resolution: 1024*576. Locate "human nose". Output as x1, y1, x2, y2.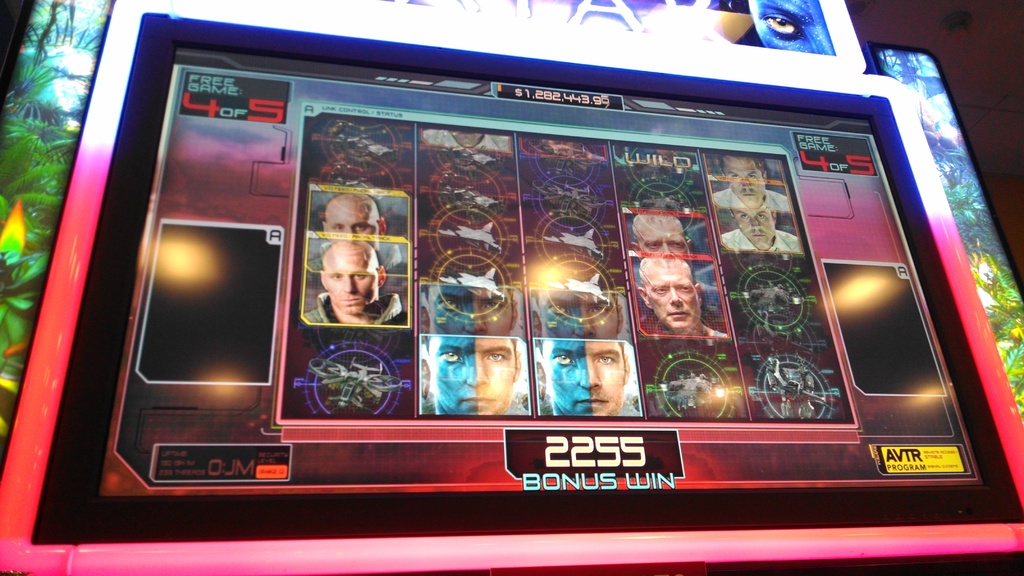
664, 240, 674, 255.
